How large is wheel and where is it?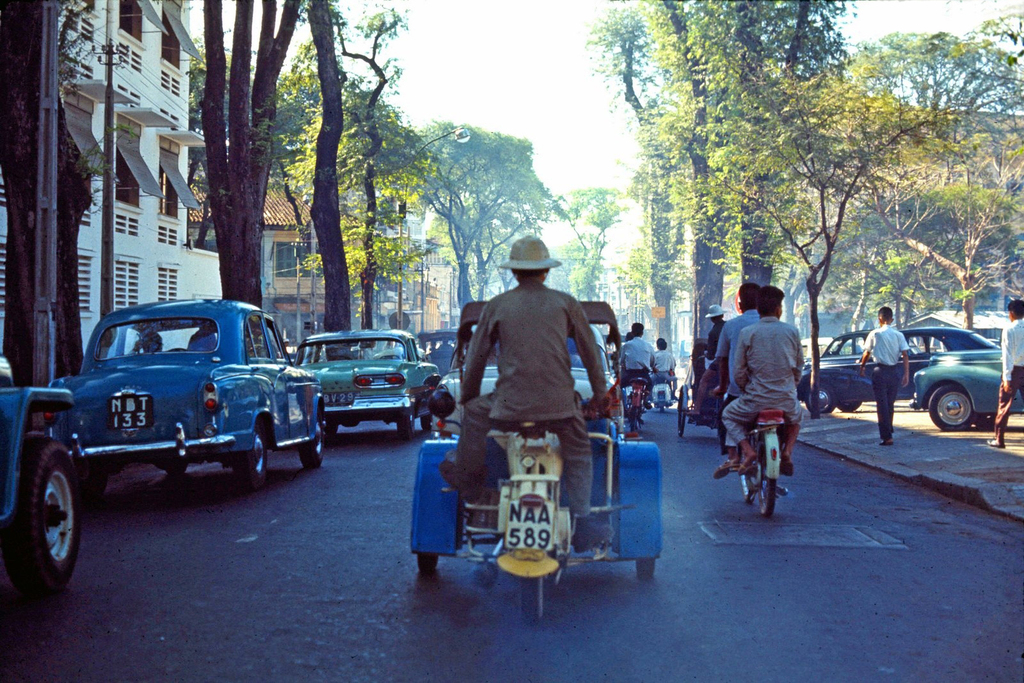
Bounding box: box(296, 407, 321, 466).
